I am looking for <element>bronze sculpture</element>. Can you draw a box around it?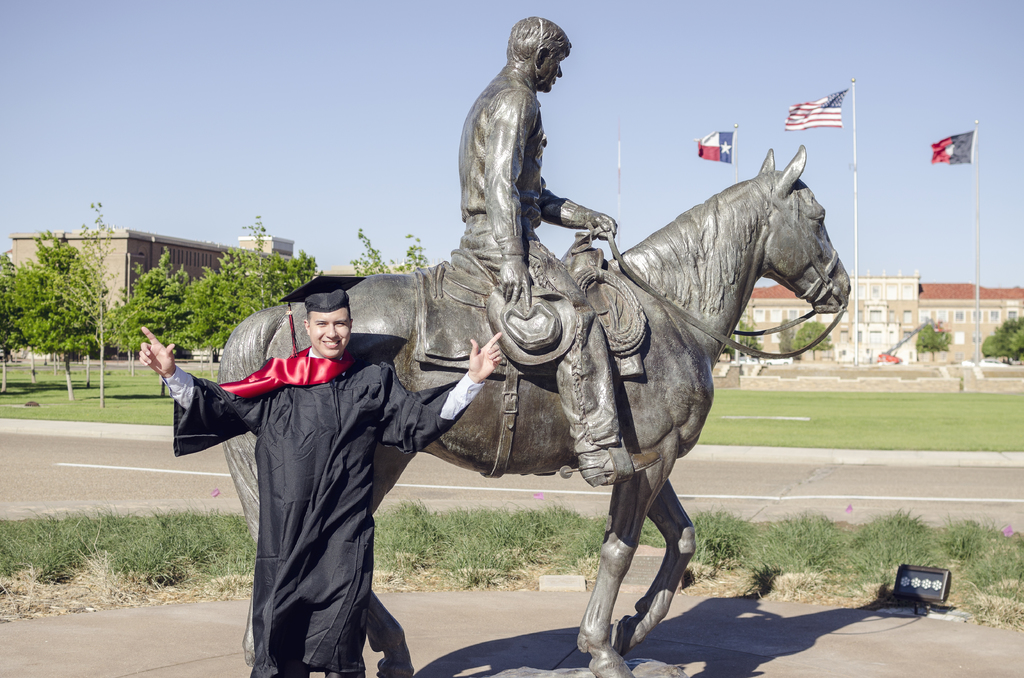
Sure, the bounding box is [x1=237, y1=45, x2=803, y2=642].
